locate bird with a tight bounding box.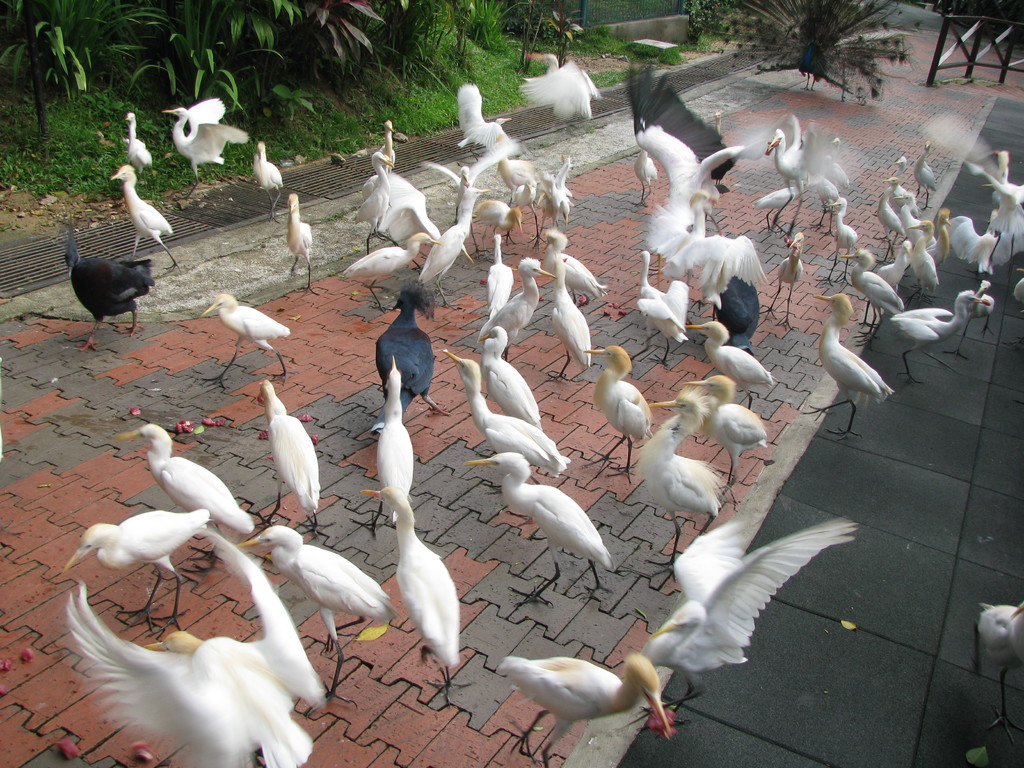
crop(245, 380, 324, 538).
